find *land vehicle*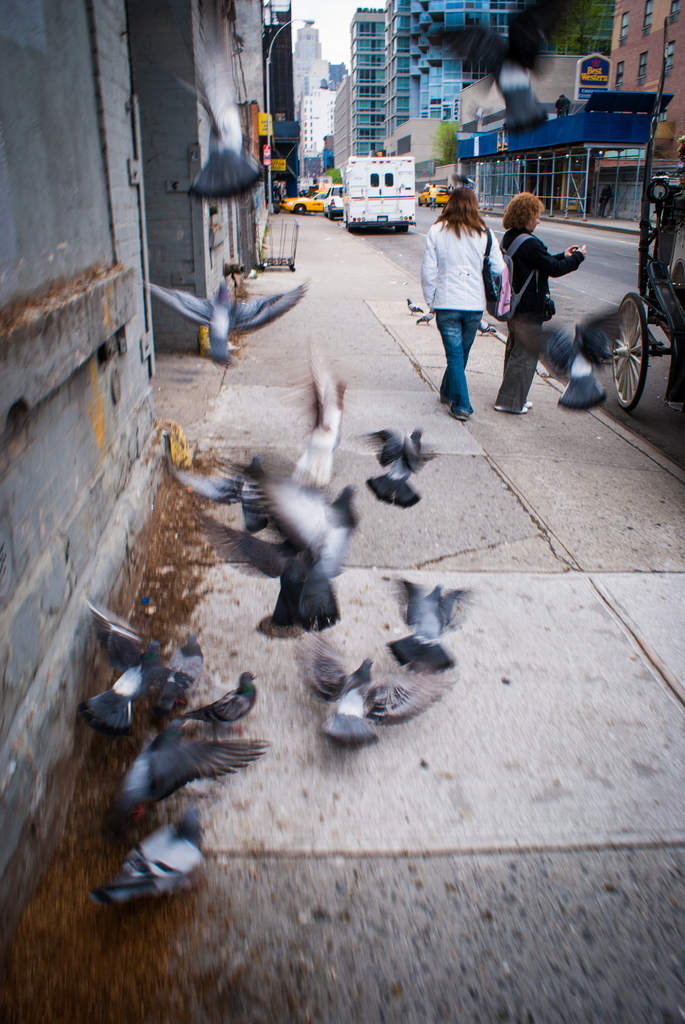
279 188 321 218
